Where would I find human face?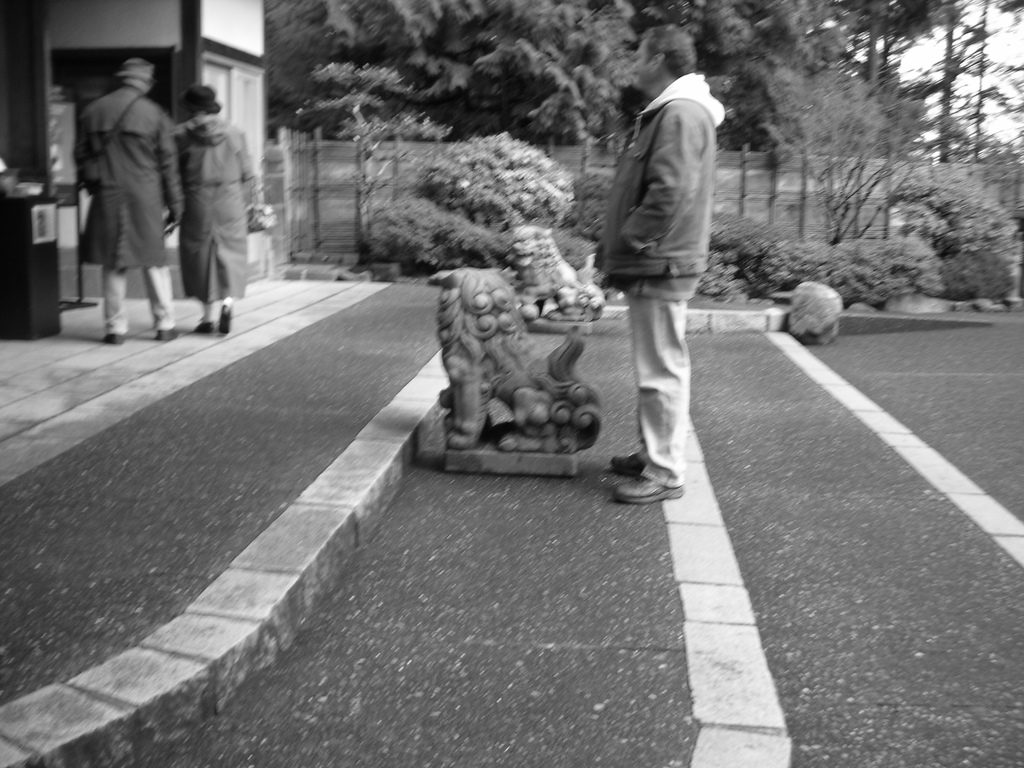
At rect(631, 45, 650, 90).
